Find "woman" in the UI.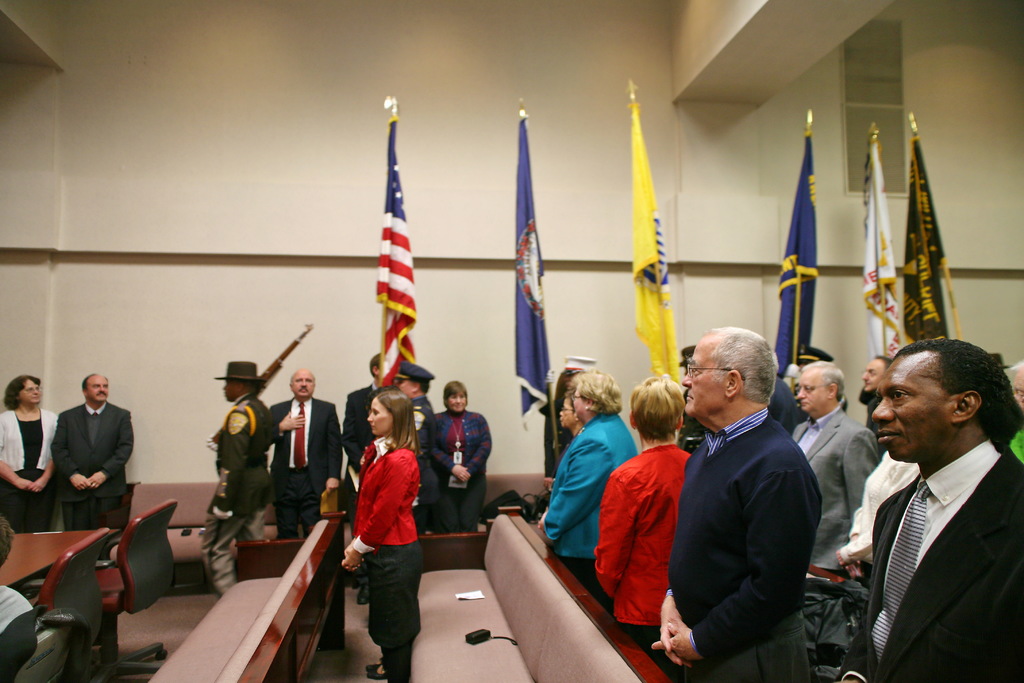
UI element at (x1=535, y1=369, x2=634, y2=595).
